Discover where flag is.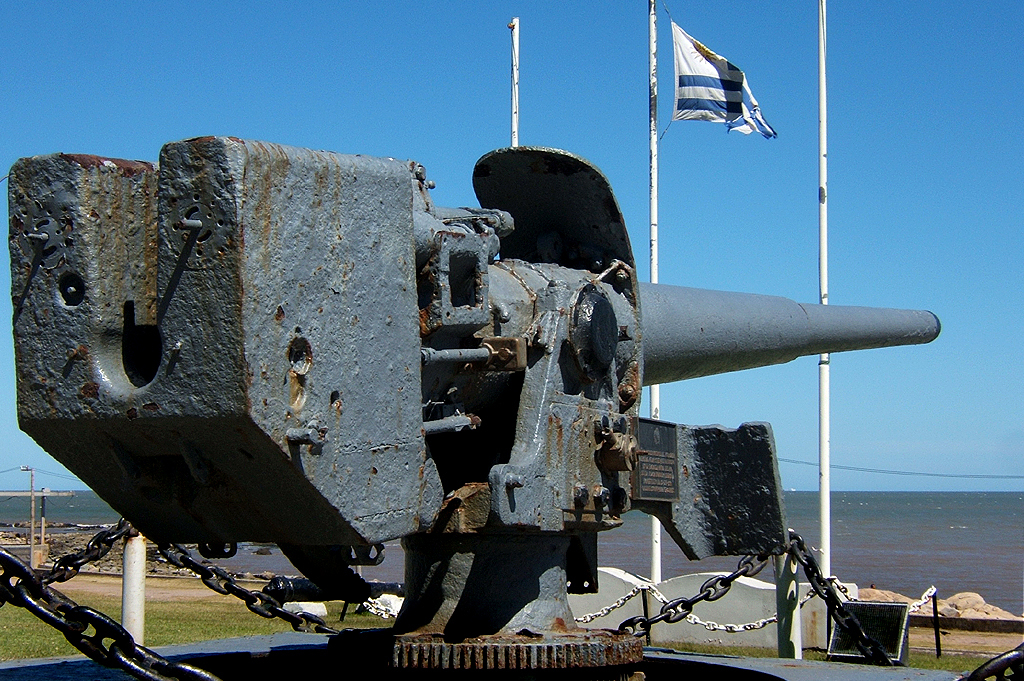
Discovered at <box>669,12,779,142</box>.
